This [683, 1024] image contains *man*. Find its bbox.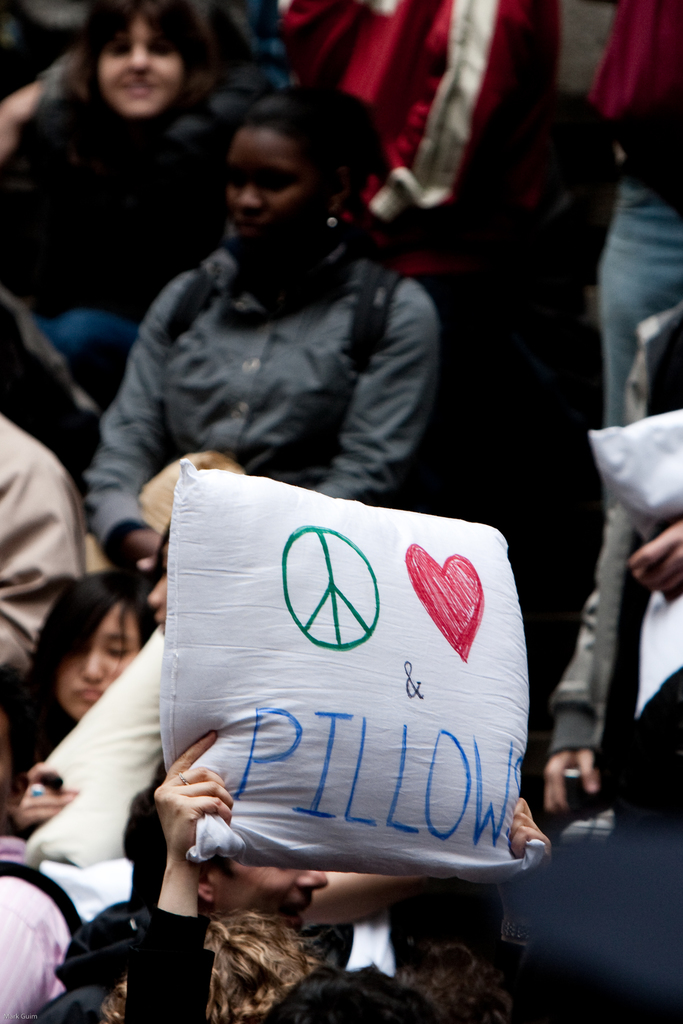
l=62, t=104, r=484, b=512.
